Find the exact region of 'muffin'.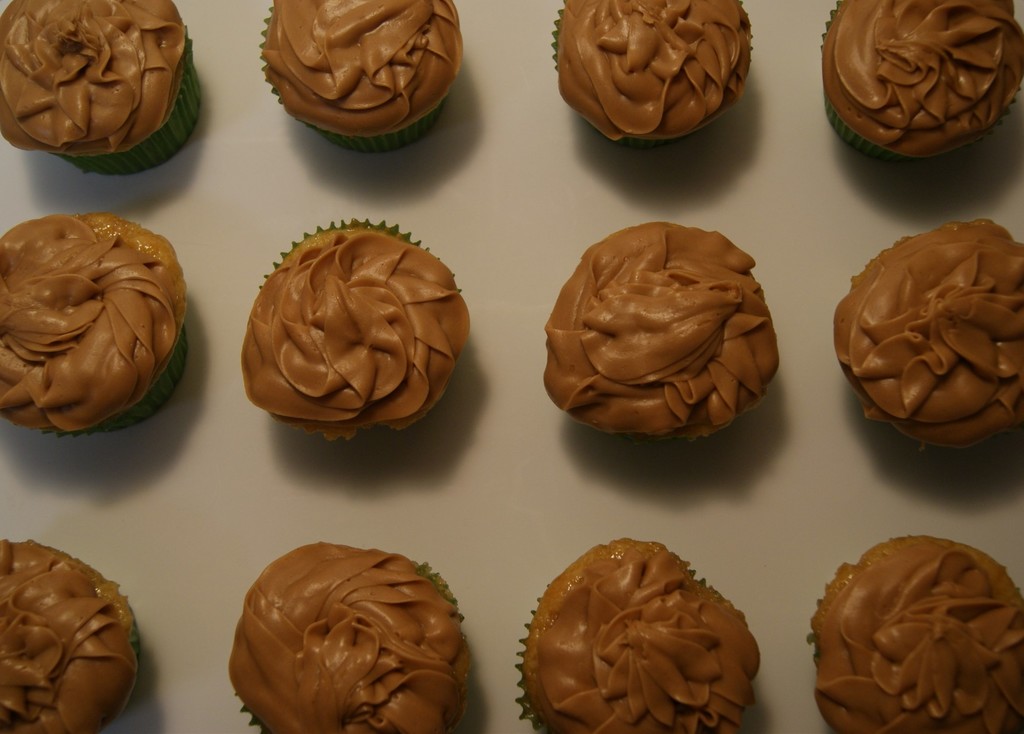
Exact region: select_region(225, 544, 467, 733).
